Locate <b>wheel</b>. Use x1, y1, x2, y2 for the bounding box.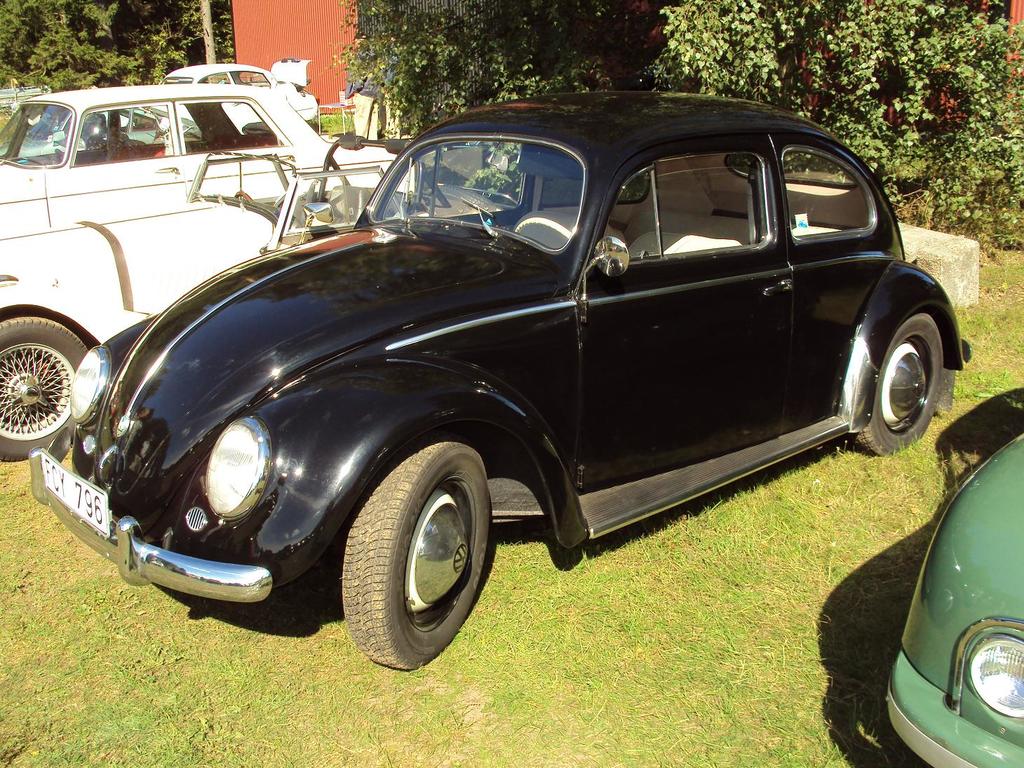
855, 315, 943, 454.
